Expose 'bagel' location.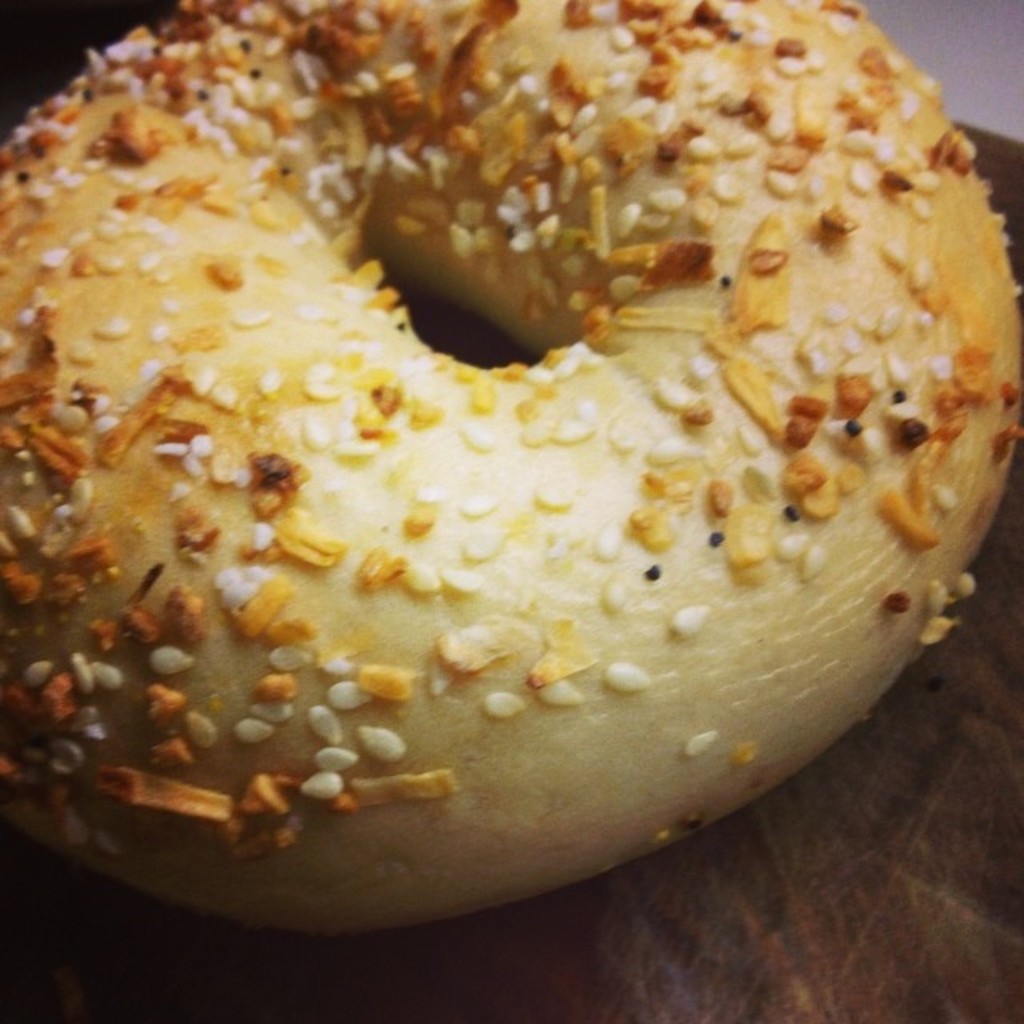
Exposed at 0,0,1022,931.
